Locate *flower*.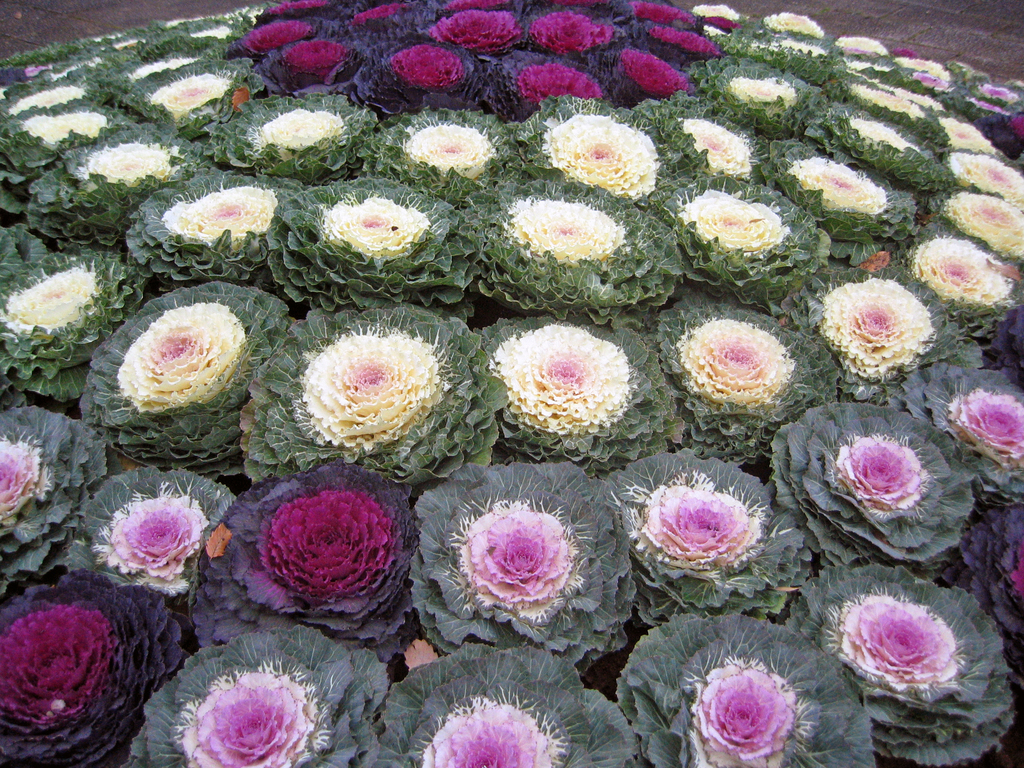
Bounding box: 793:162:883:212.
